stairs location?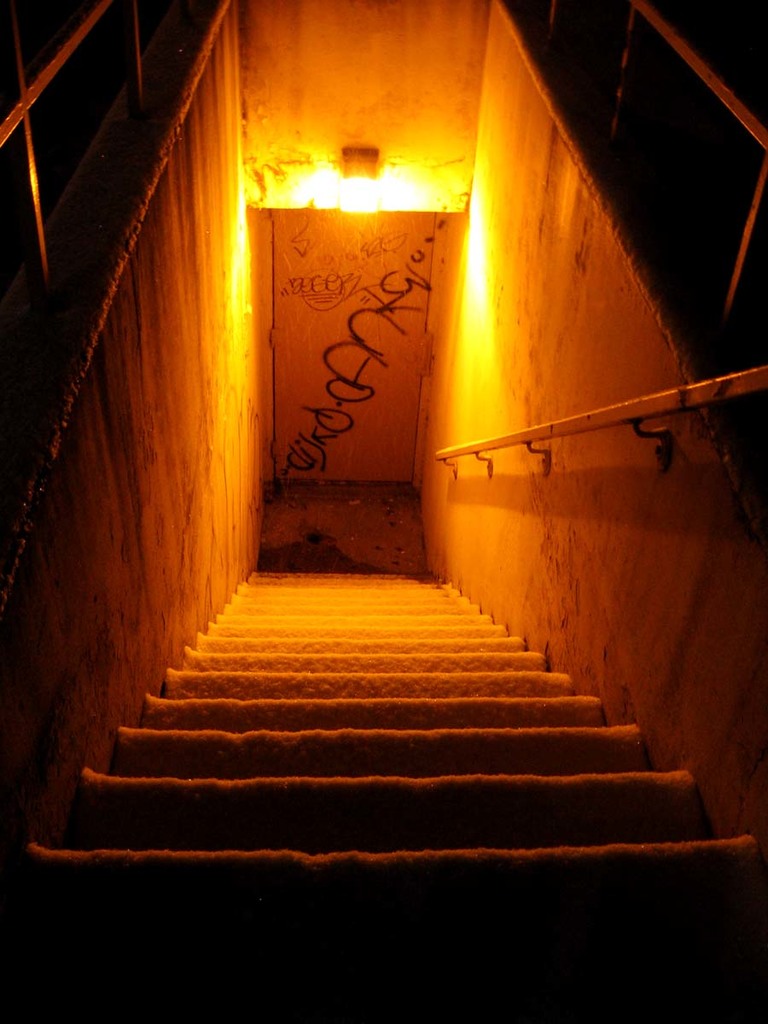
(x1=0, y1=555, x2=767, y2=1023)
